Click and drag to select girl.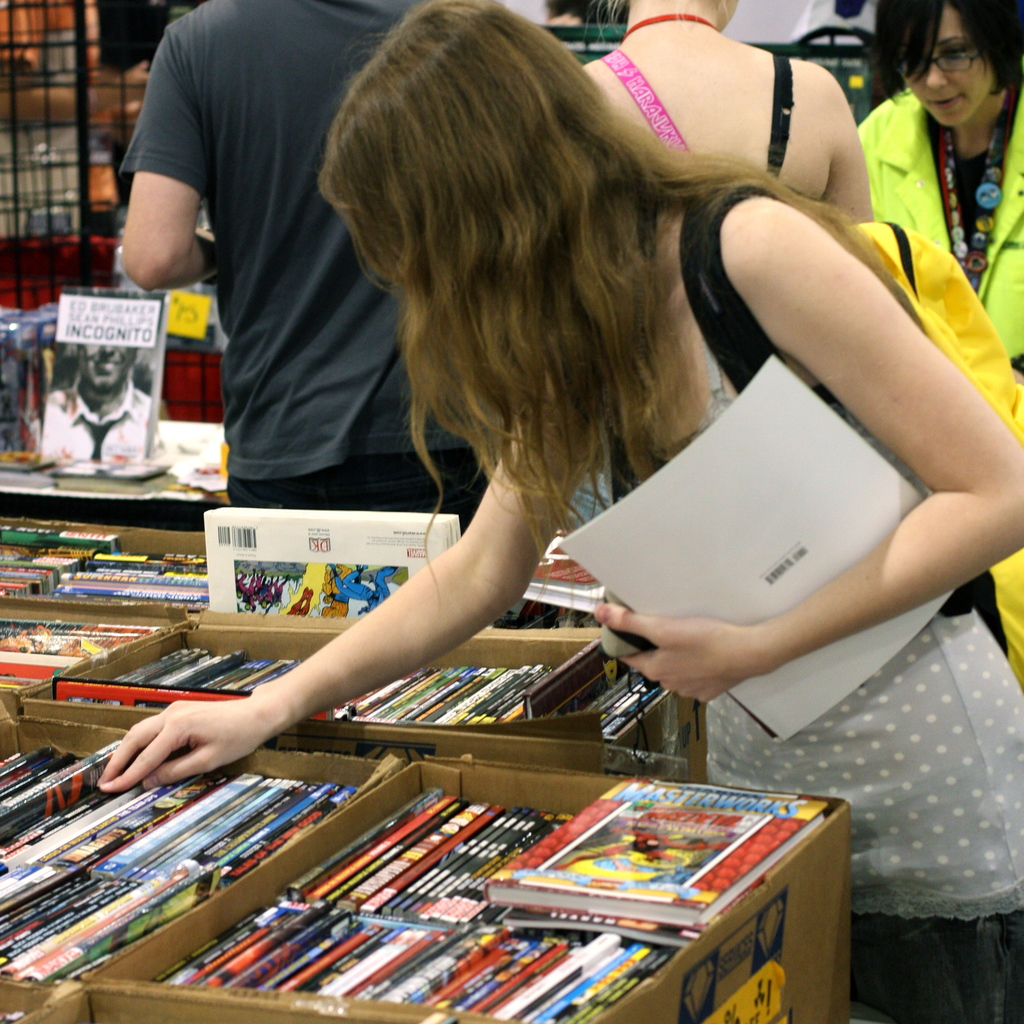
Selection: [left=99, top=0, right=1023, bottom=1023].
